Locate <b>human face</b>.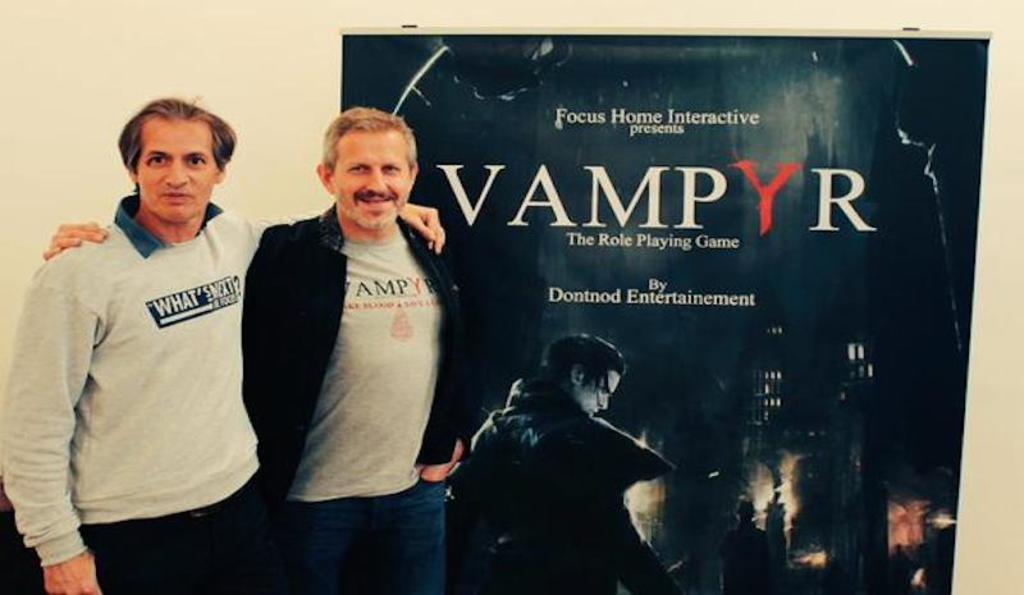
Bounding box: <bbox>138, 118, 216, 219</bbox>.
